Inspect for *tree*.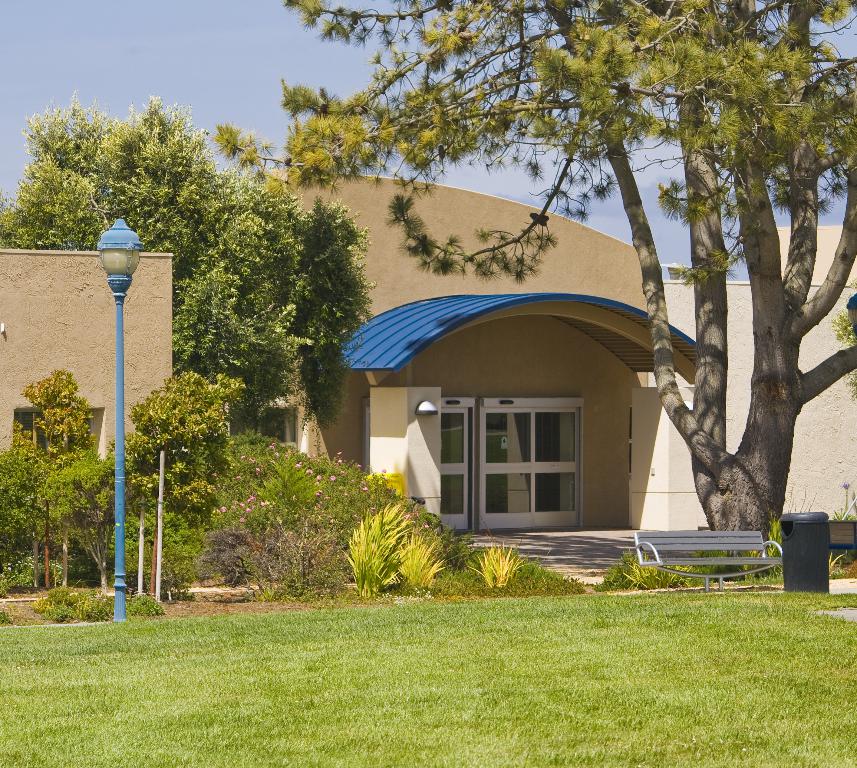
Inspection: locate(0, 87, 377, 442).
